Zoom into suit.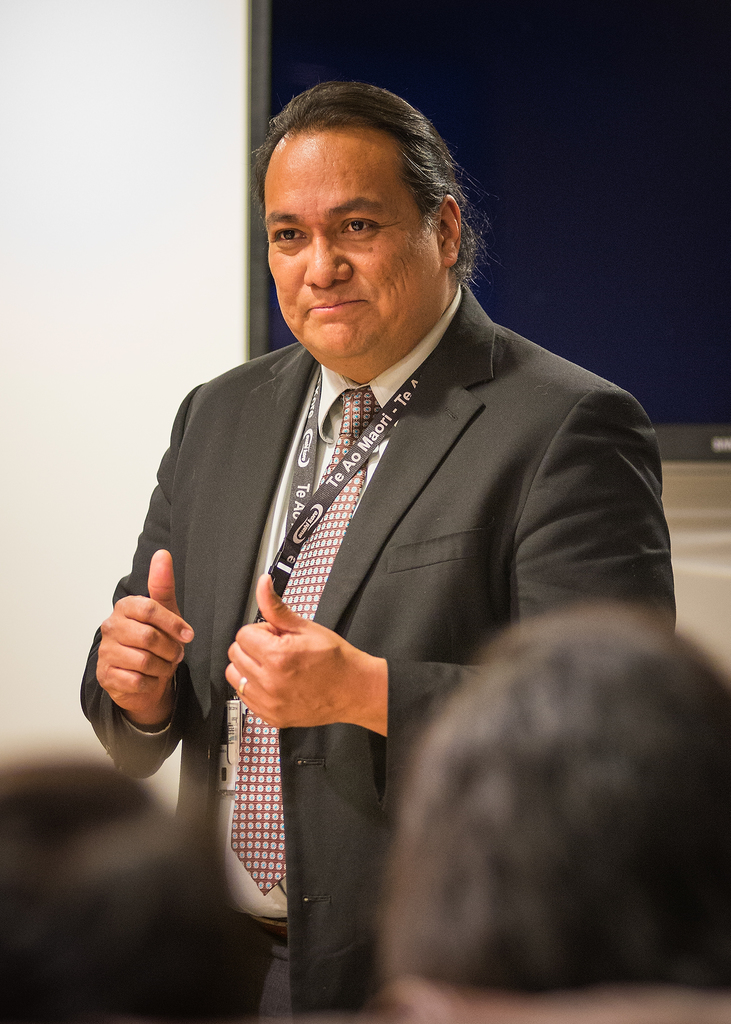
Zoom target: <bbox>118, 173, 648, 989</bbox>.
